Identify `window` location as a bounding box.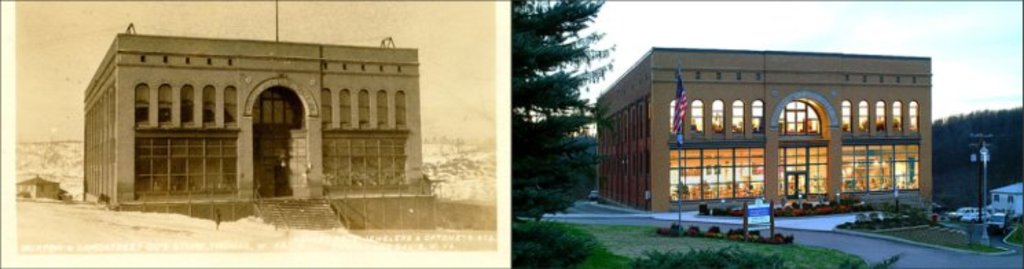
box(910, 100, 915, 129).
